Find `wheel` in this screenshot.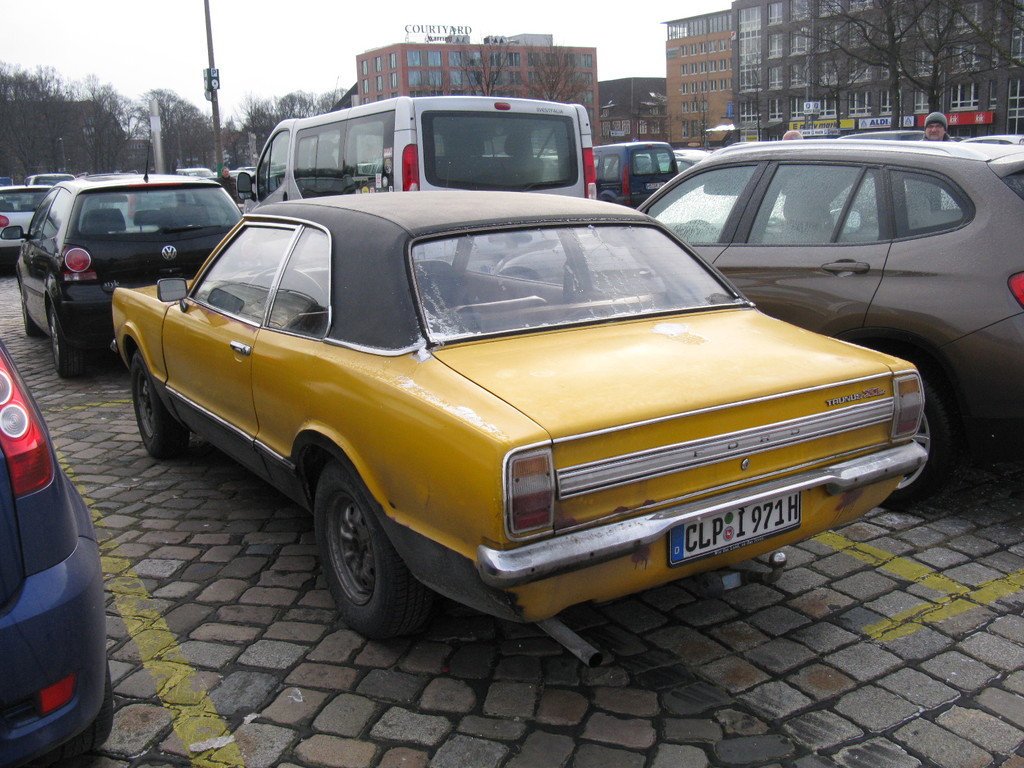
The bounding box for `wheel` is [left=887, top=383, right=957, bottom=501].
